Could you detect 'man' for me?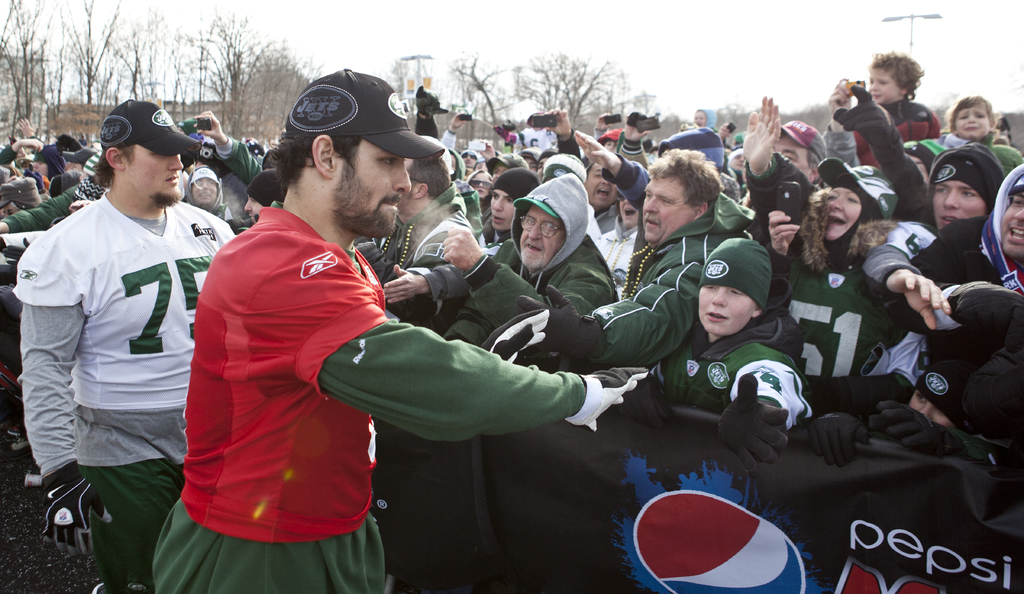
Detection result: x1=495, y1=106, x2=555, y2=151.
